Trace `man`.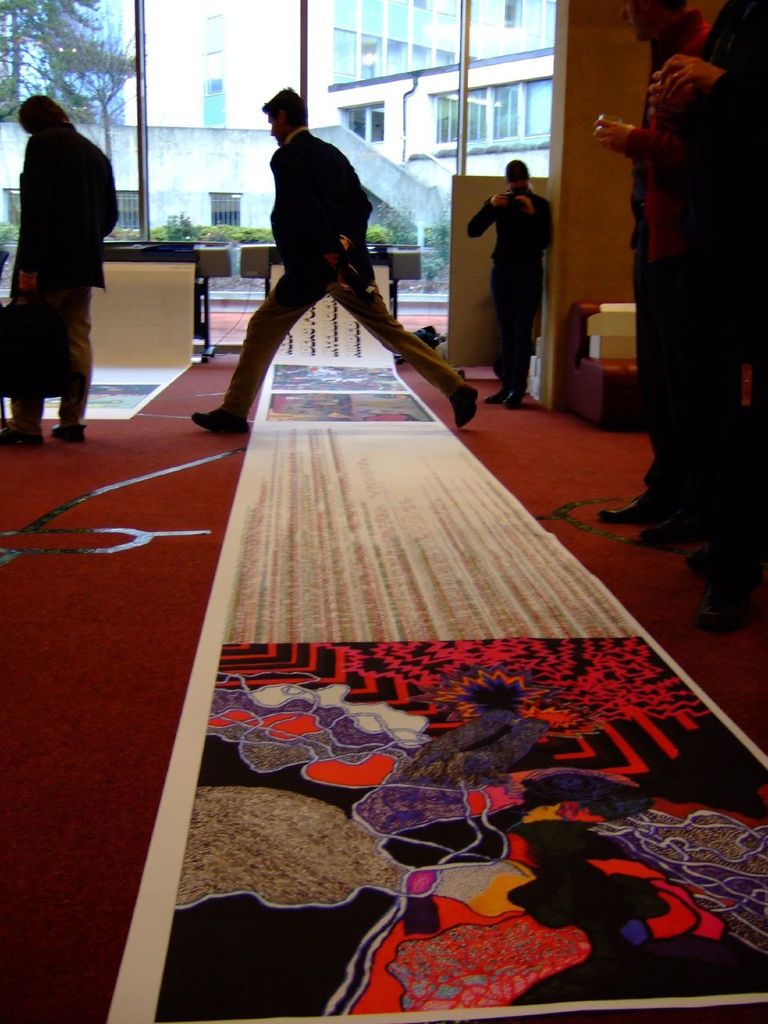
Traced to 470 154 554 411.
